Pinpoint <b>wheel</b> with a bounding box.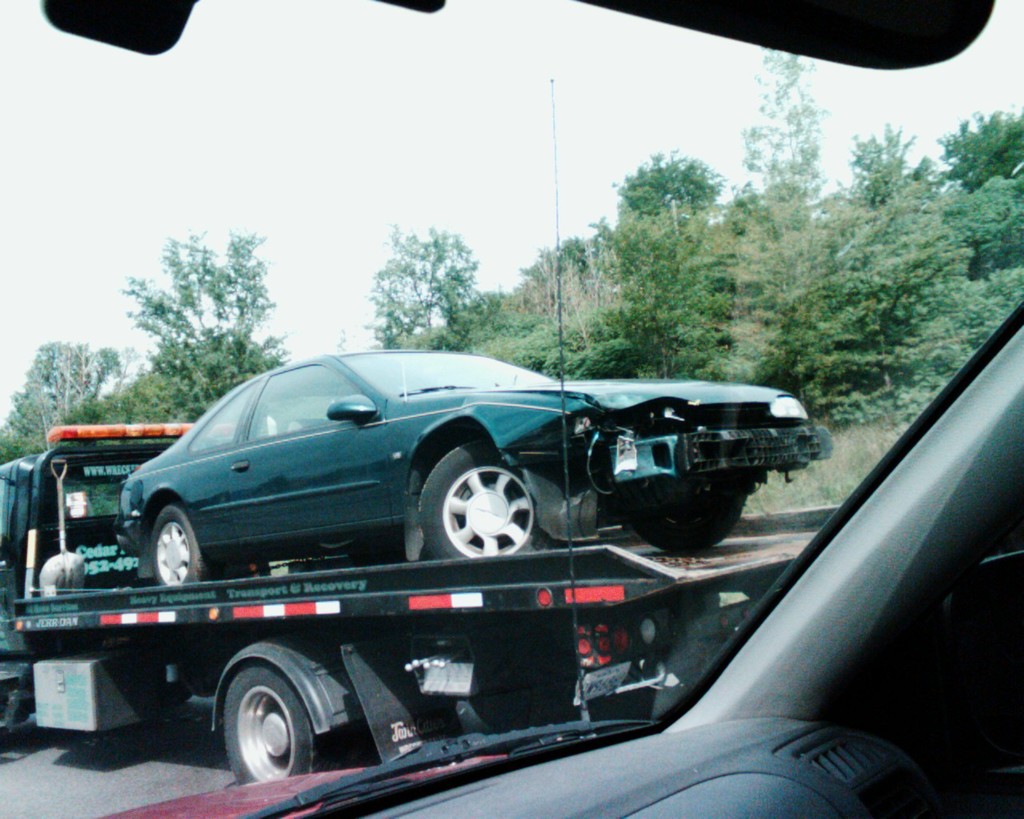
(left=140, top=505, right=228, bottom=588).
